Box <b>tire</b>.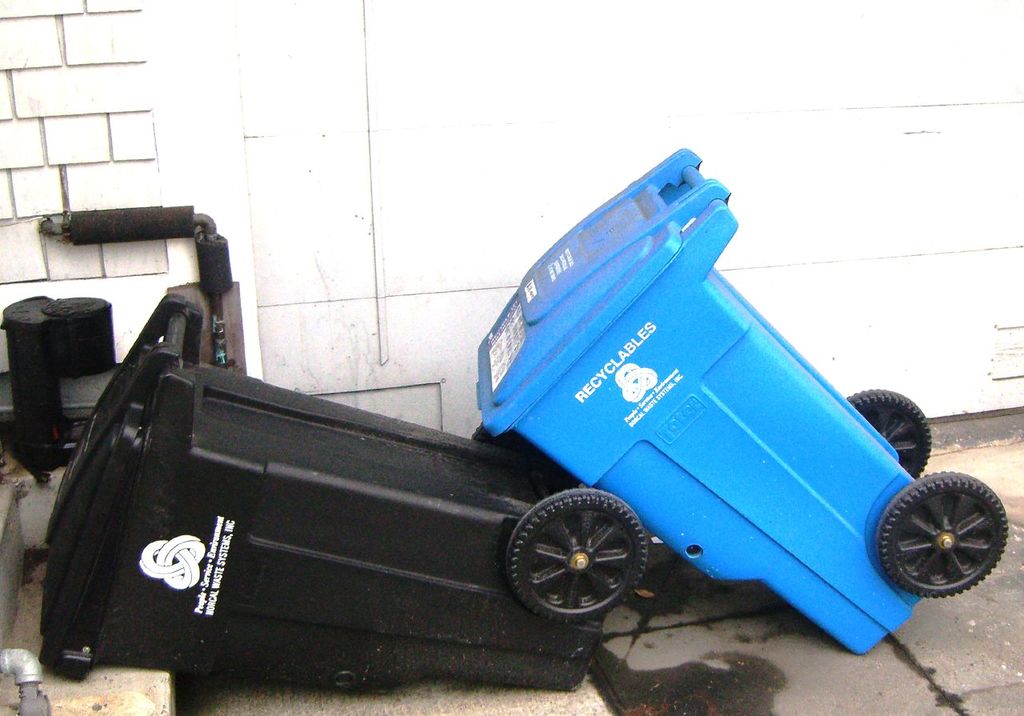
bbox=[876, 469, 1010, 595].
